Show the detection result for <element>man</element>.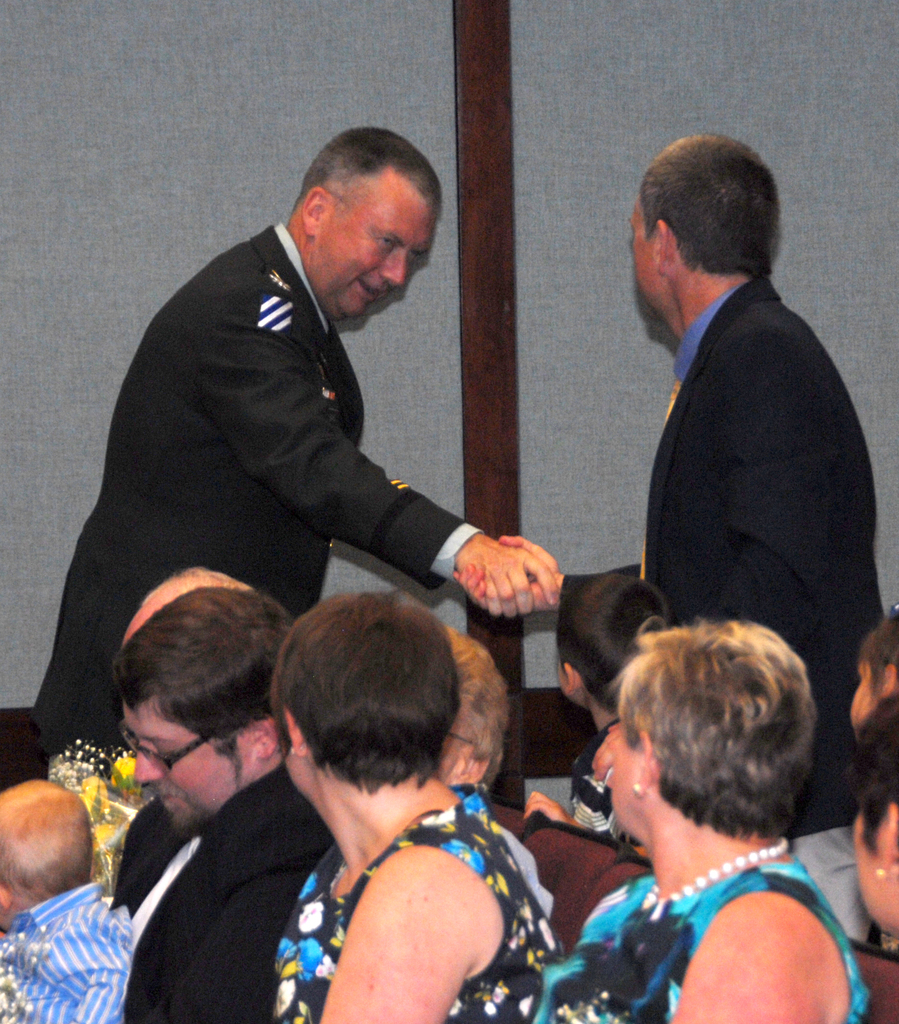
box(117, 564, 255, 655).
